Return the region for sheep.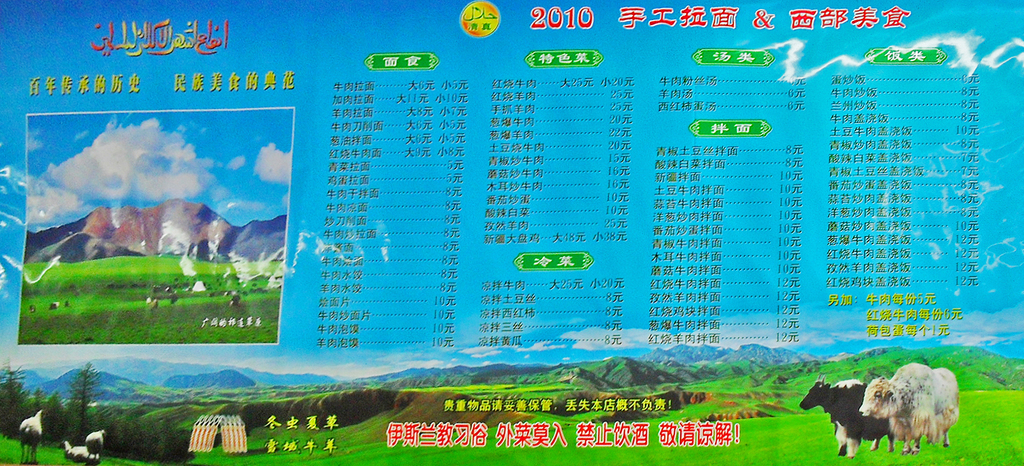
(left=854, top=358, right=961, bottom=456).
